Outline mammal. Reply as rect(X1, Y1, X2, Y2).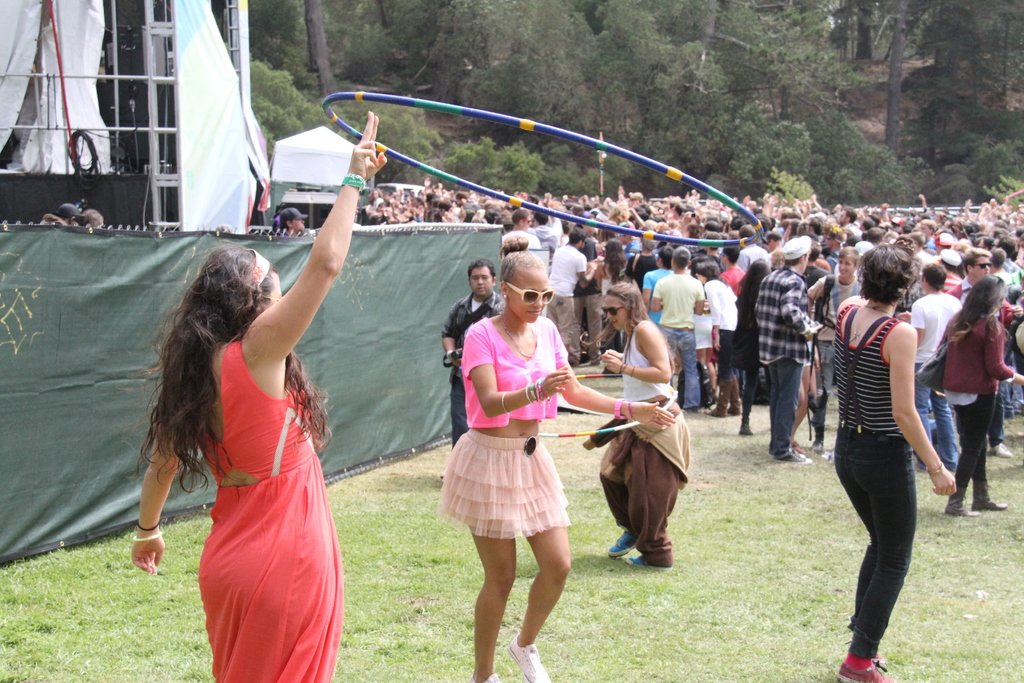
rect(37, 200, 76, 227).
